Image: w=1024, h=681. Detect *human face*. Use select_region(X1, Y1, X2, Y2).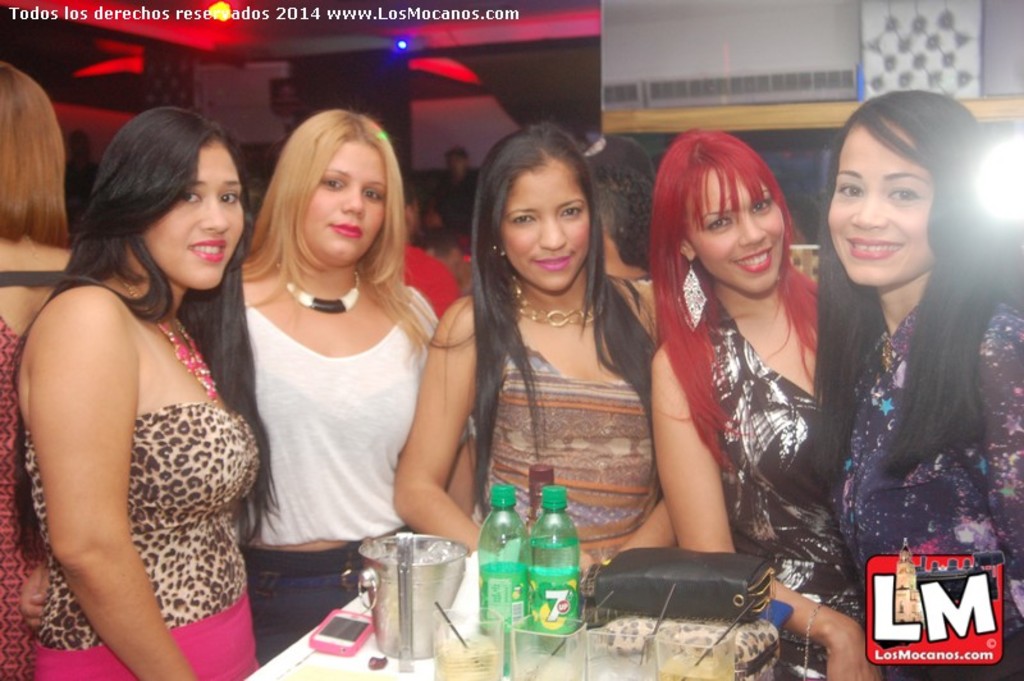
select_region(300, 146, 392, 264).
